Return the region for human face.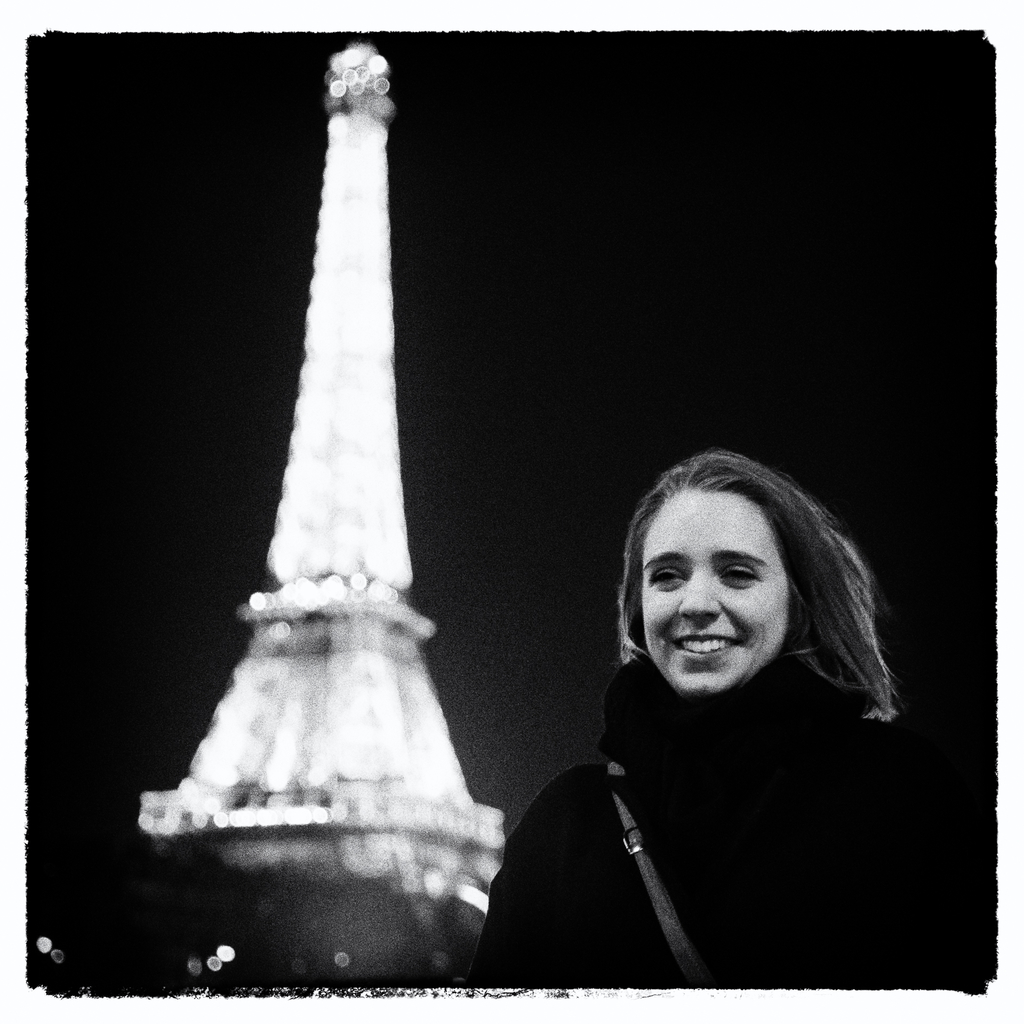
[636,483,785,706].
